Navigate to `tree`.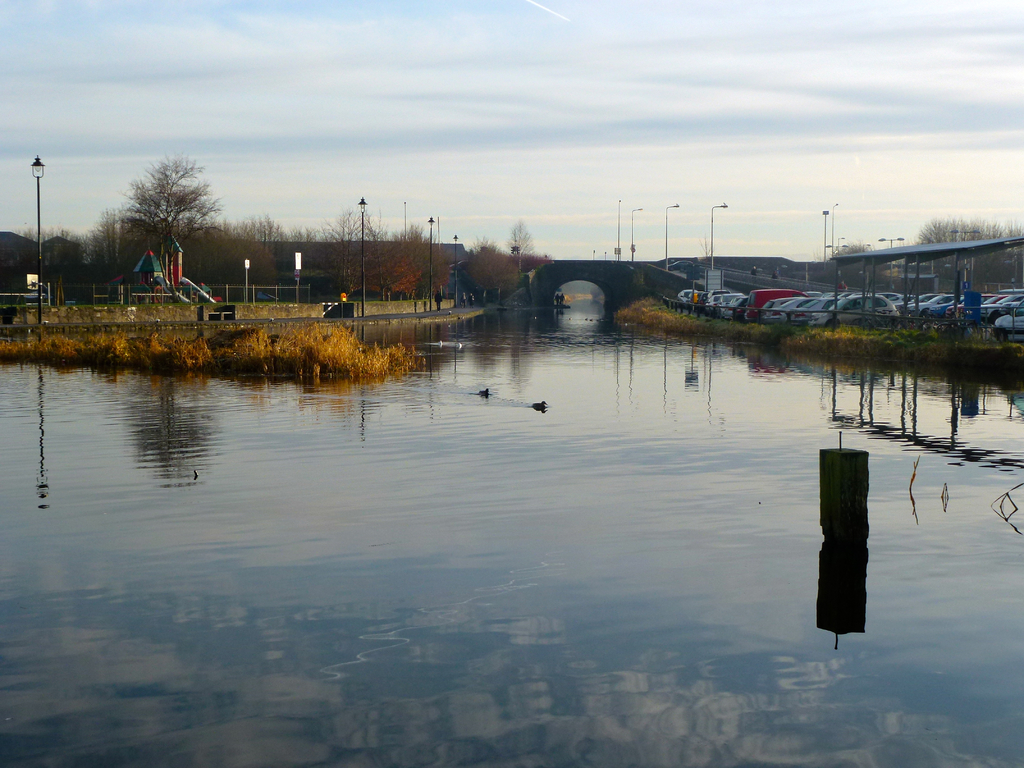
Navigation target: x1=191, y1=224, x2=274, y2=291.
